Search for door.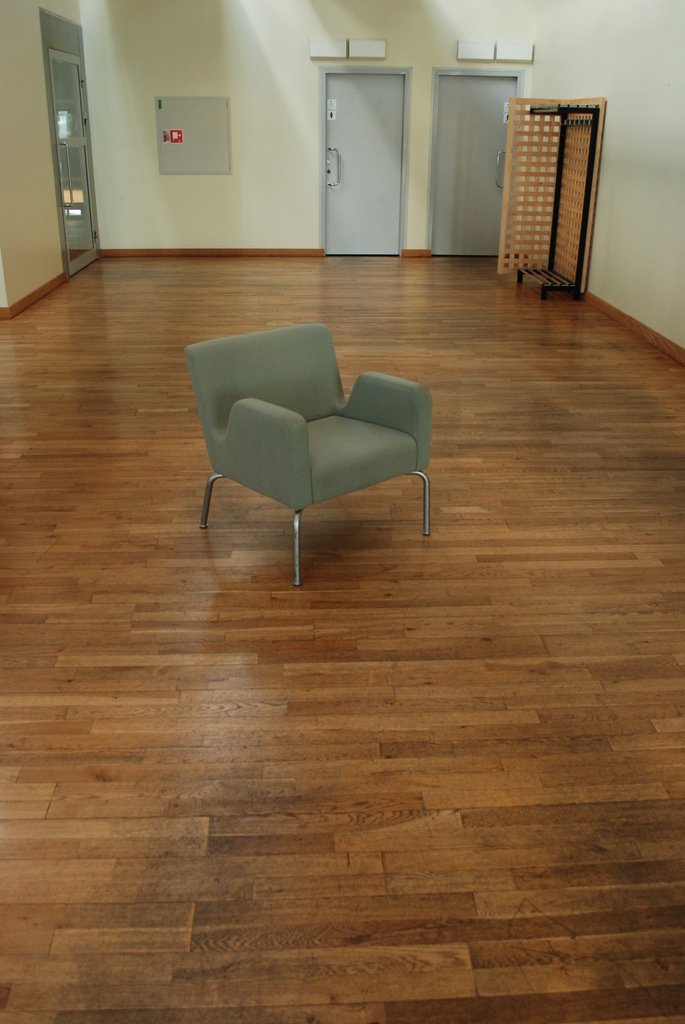
Found at pyautogui.locateOnScreen(427, 77, 517, 252).
